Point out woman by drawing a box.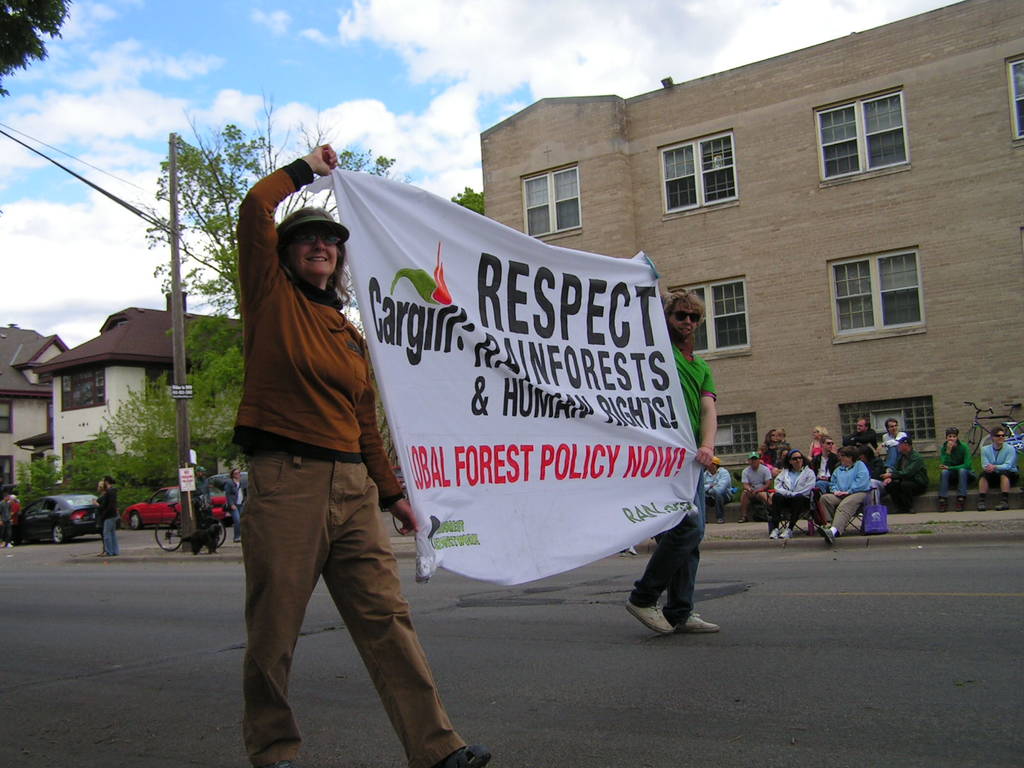
x1=981 y1=428 x2=1018 y2=511.
